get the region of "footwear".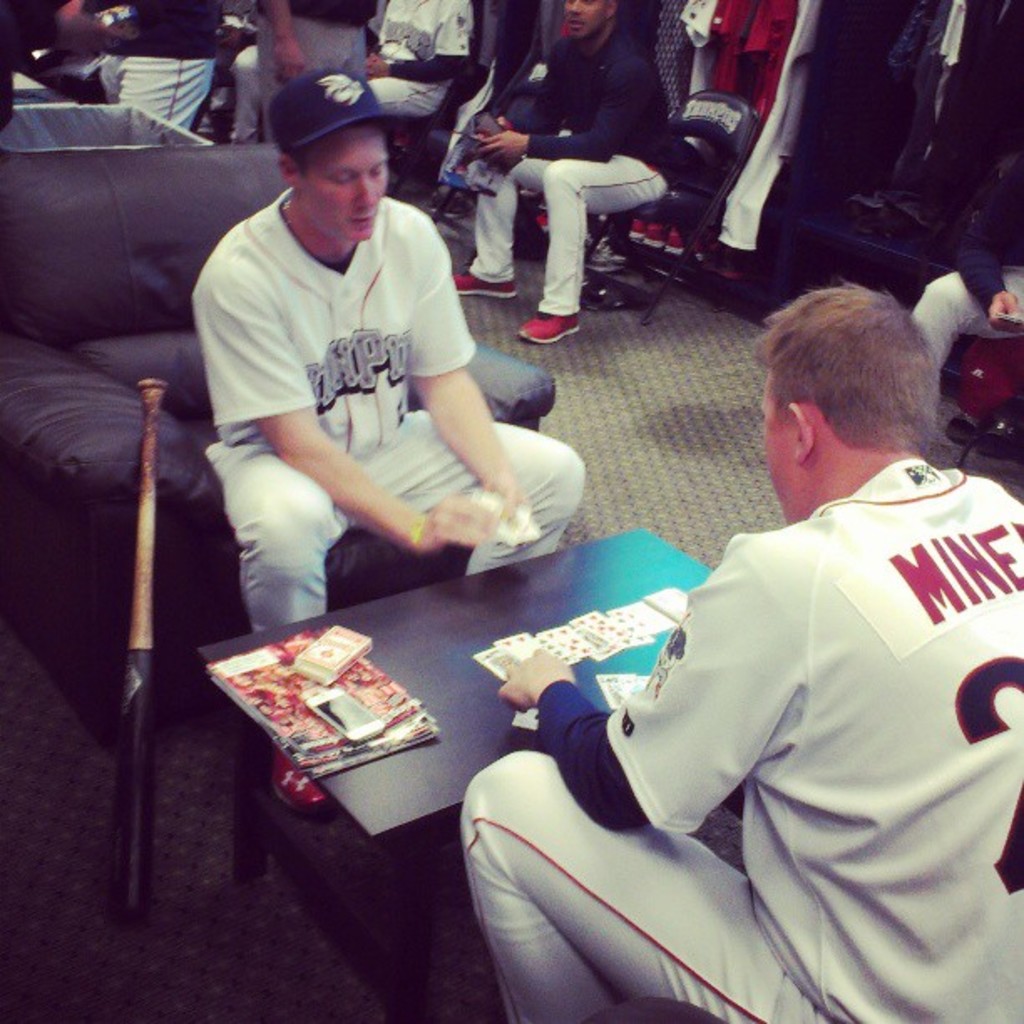
x1=458, y1=266, x2=515, y2=301.
